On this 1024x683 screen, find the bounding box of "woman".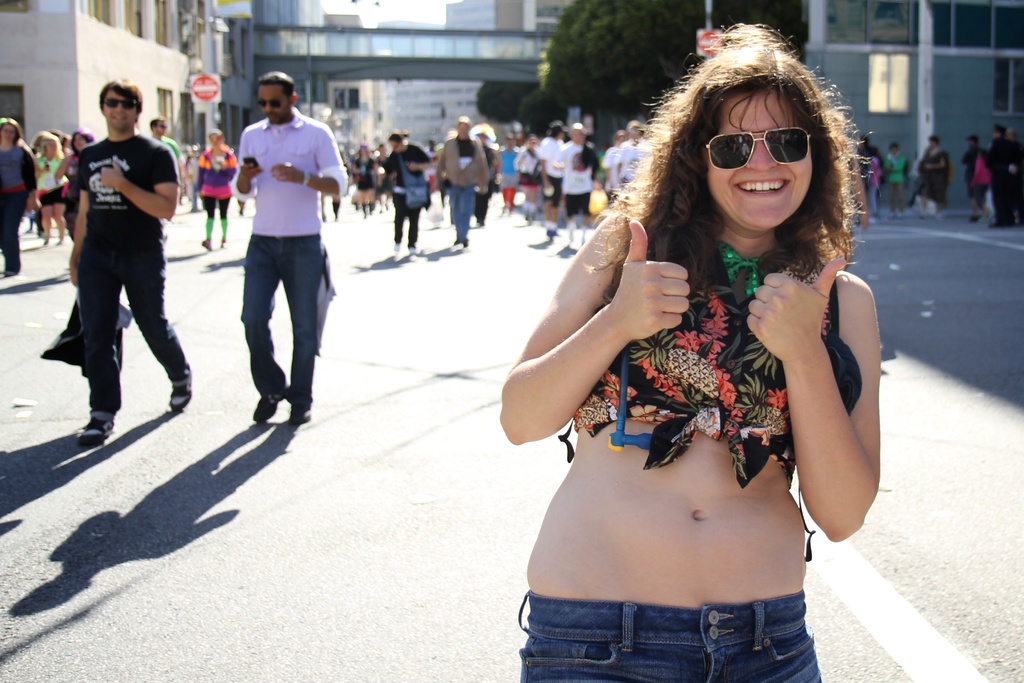
Bounding box: 912/134/949/220.
